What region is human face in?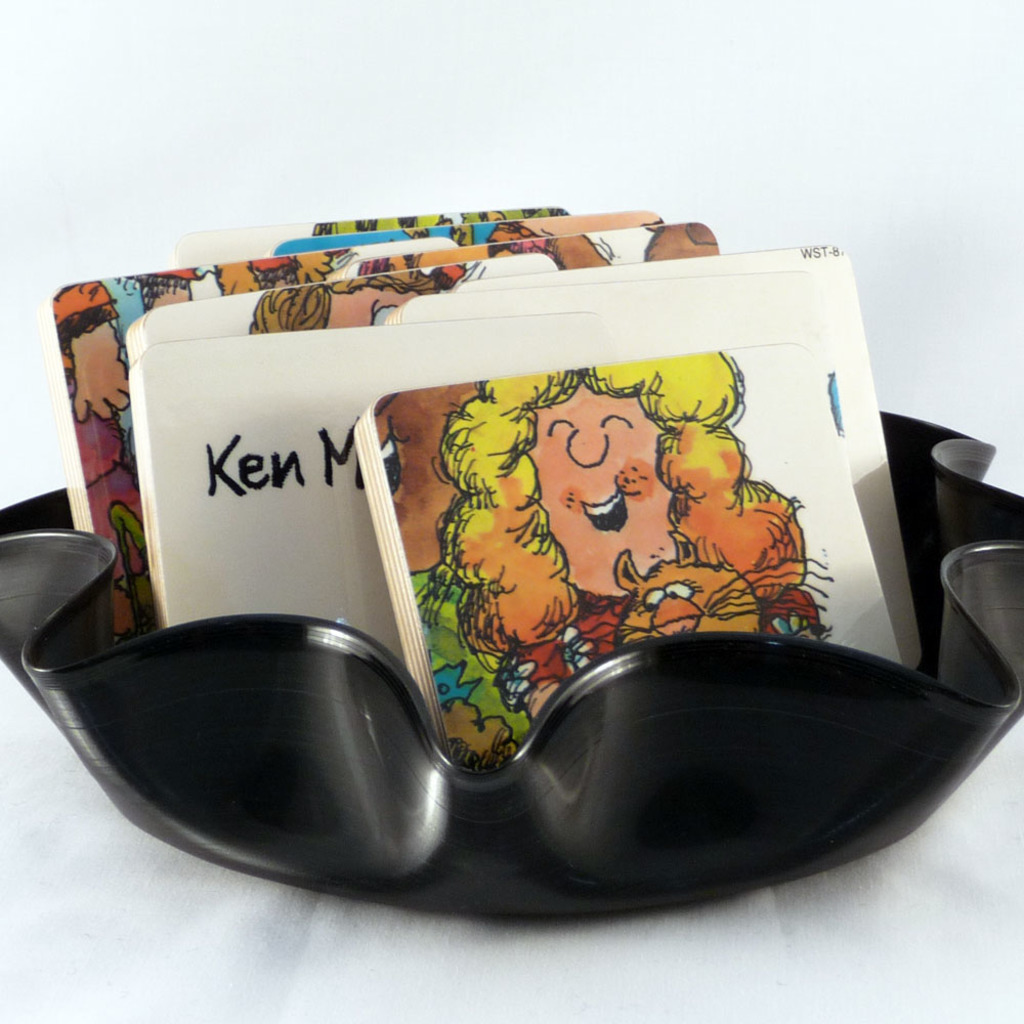
(528,386,689,592).
